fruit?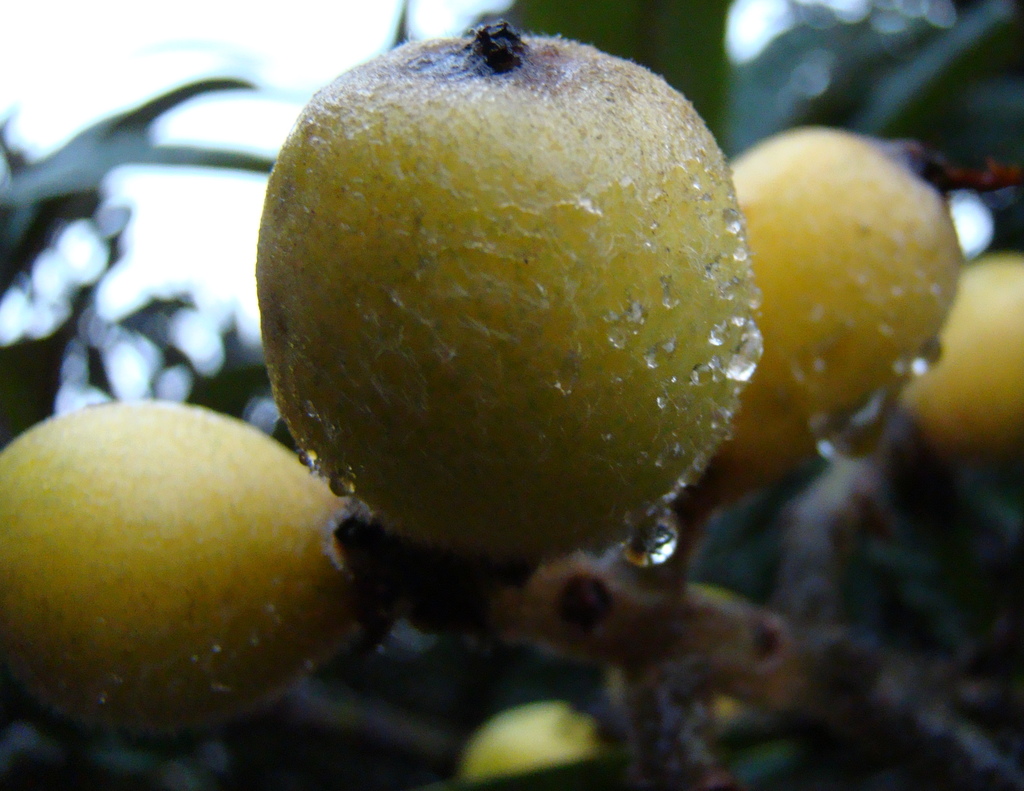
724,123,977,509
